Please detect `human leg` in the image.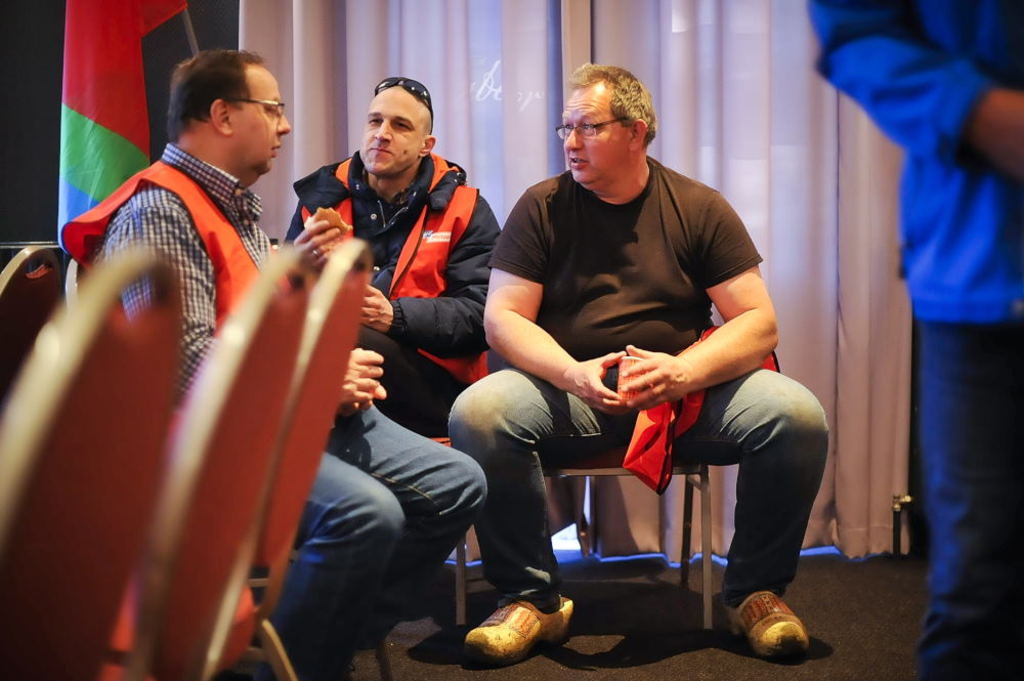
bbox(329, 400, 484, 676).
